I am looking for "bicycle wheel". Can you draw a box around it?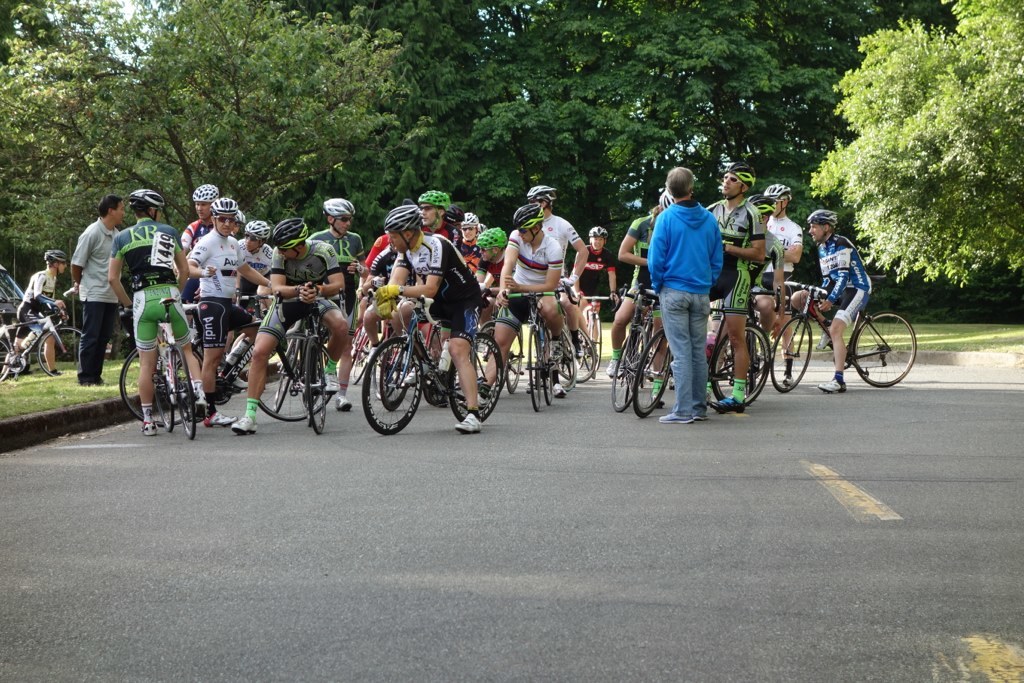
Sure, the bounding box is [771, 314, 810, 393].
